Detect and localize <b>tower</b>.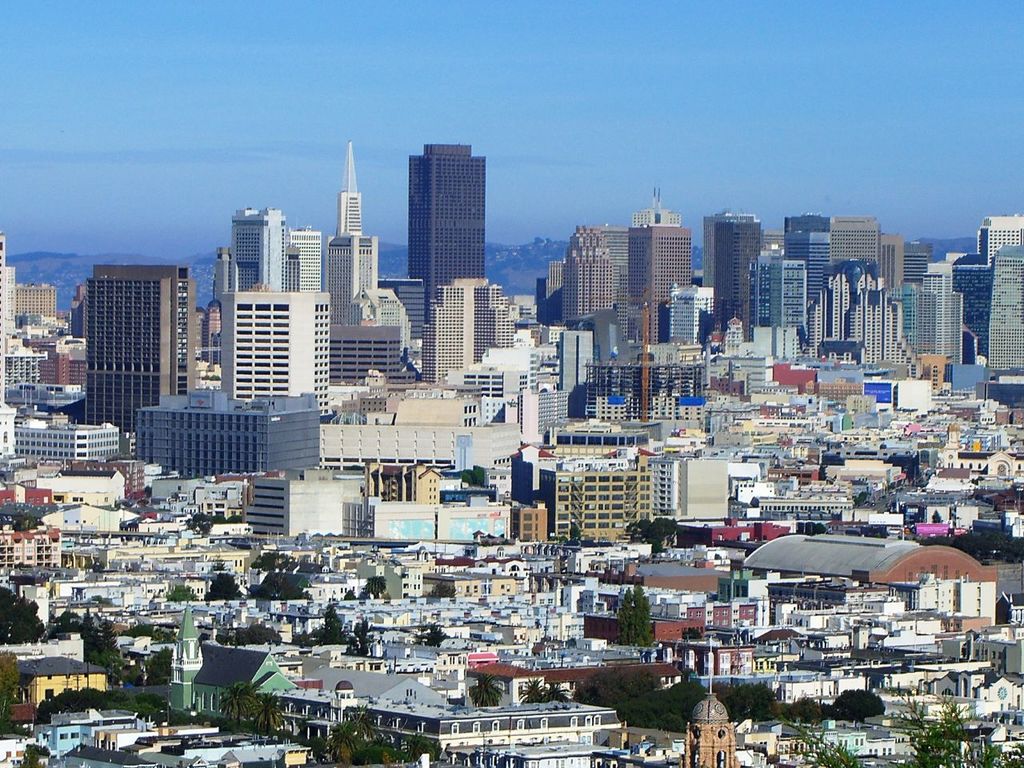
Localized at {"left": 698, "top": 208, "right": 765, "bottom": 284}.
